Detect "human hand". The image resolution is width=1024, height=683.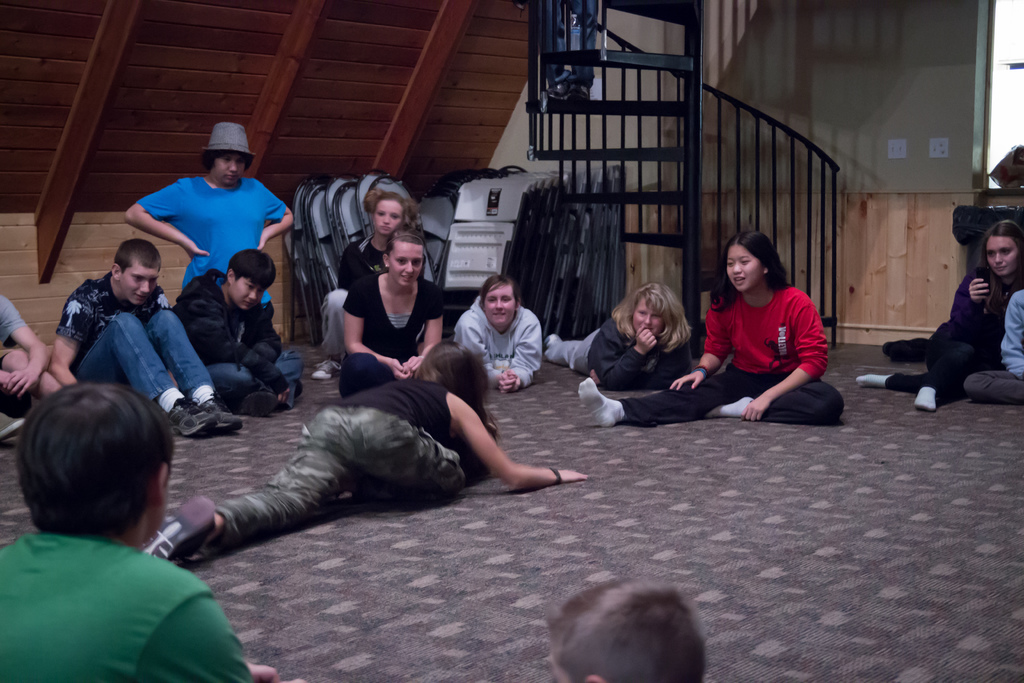
{"left": 187, "top": 243, "right": 211, "bottom": 258}.
